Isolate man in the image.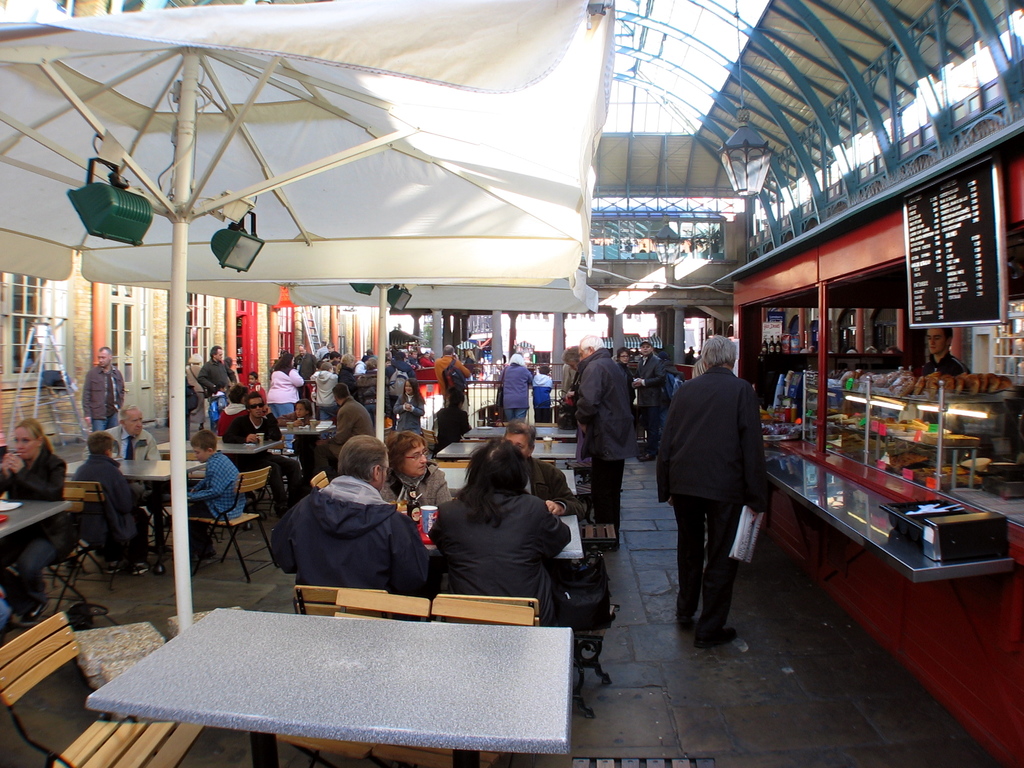
Isolated region: select_region(122, 406, 156, 464).
